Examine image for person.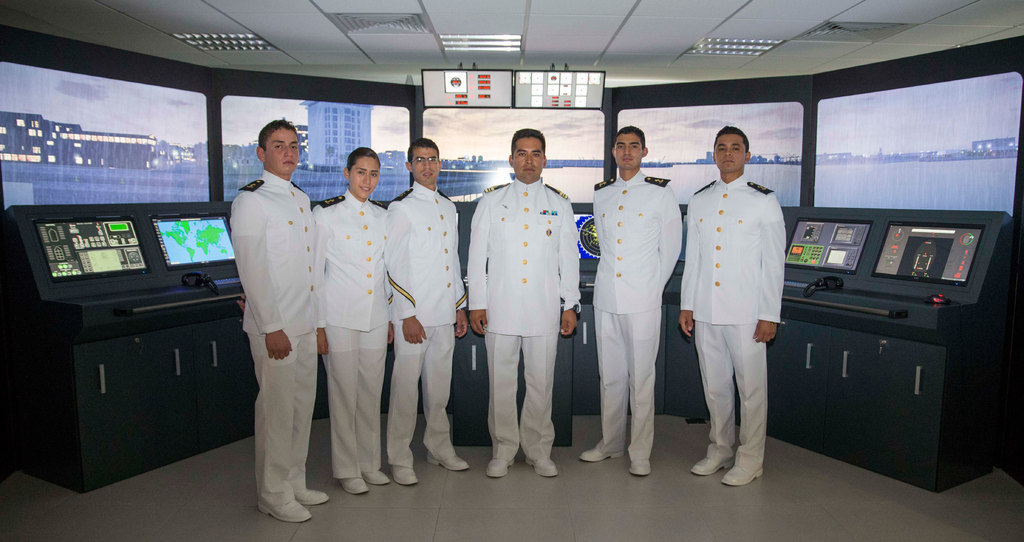
Examination result: 383, 136, 466, 486.
